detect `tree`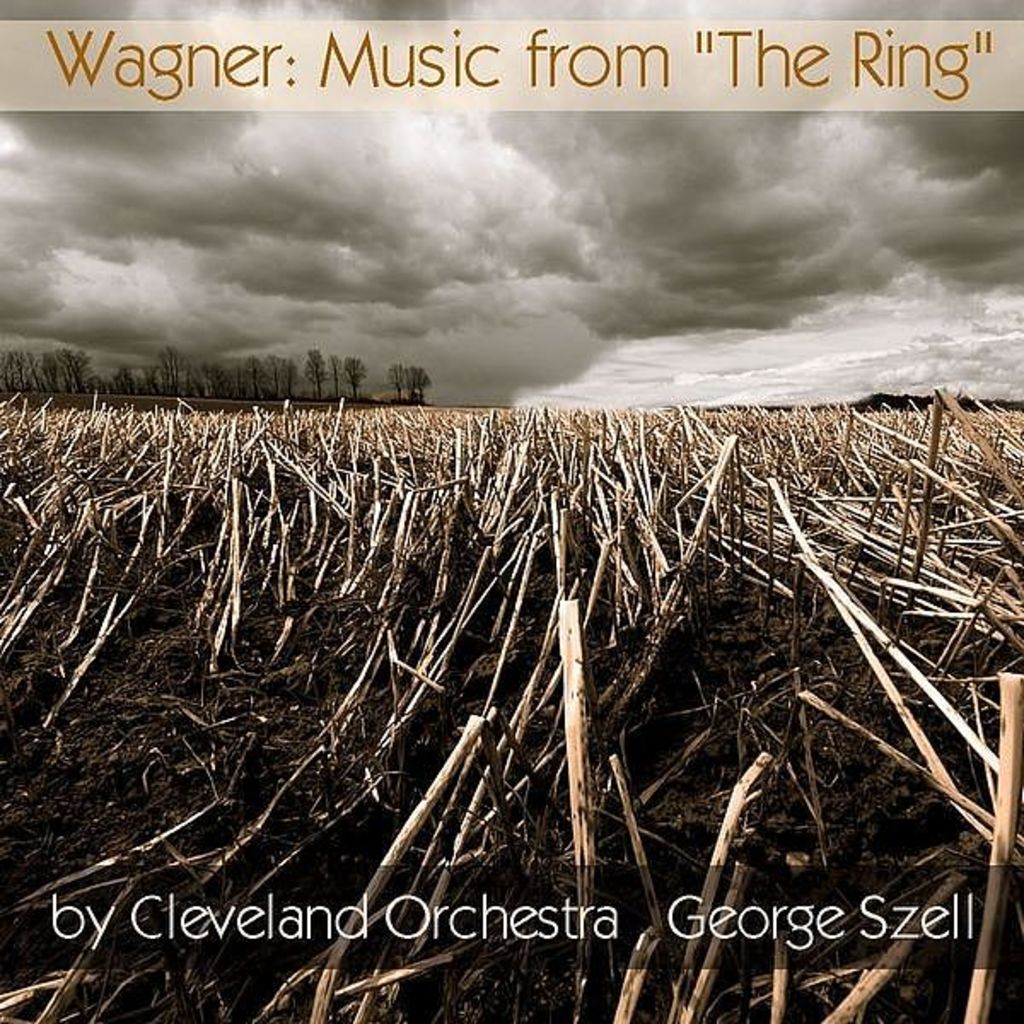
{"left": 0, "top": 348, "right": 440, "bottom": 422}
